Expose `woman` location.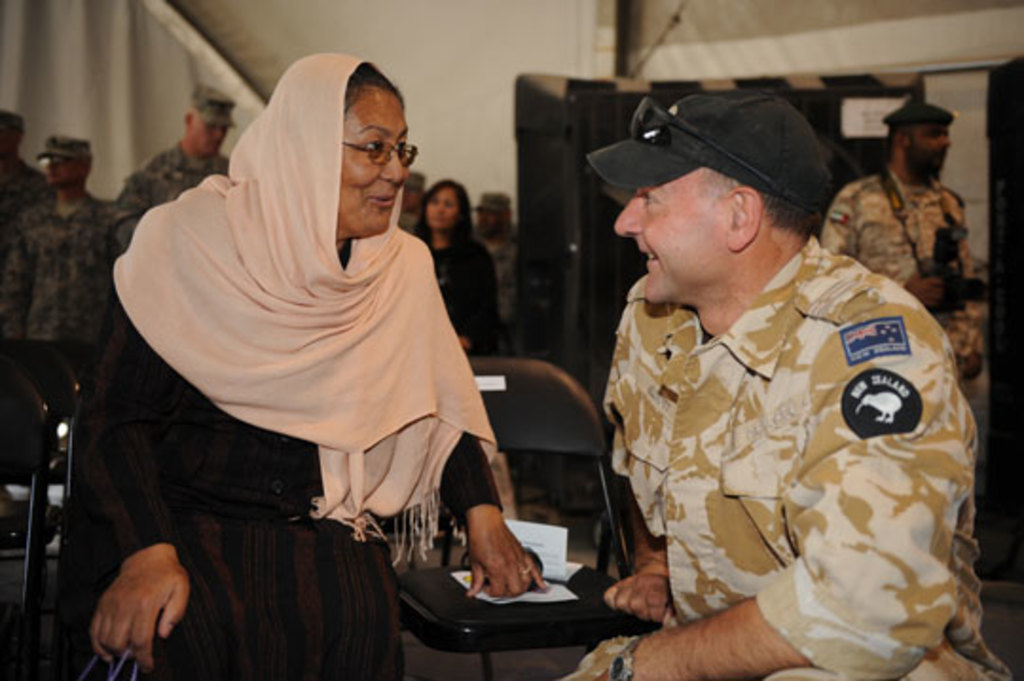
Exposed at bbox=(402, 173, 499, 343).
